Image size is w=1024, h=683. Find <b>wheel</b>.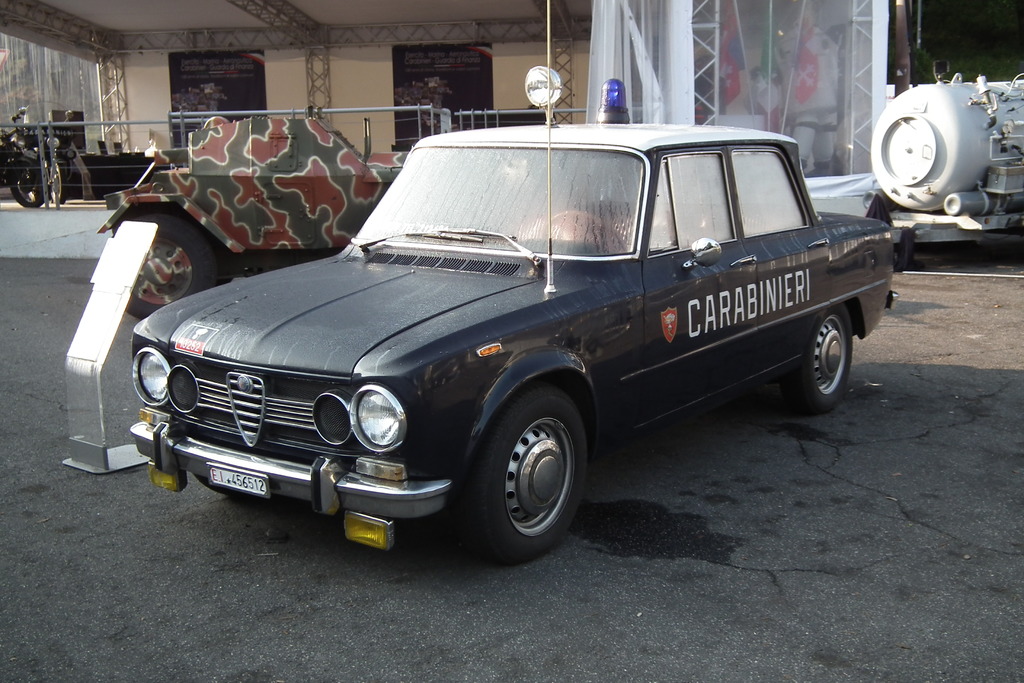
bbox=(51, 164, 65, 204).
